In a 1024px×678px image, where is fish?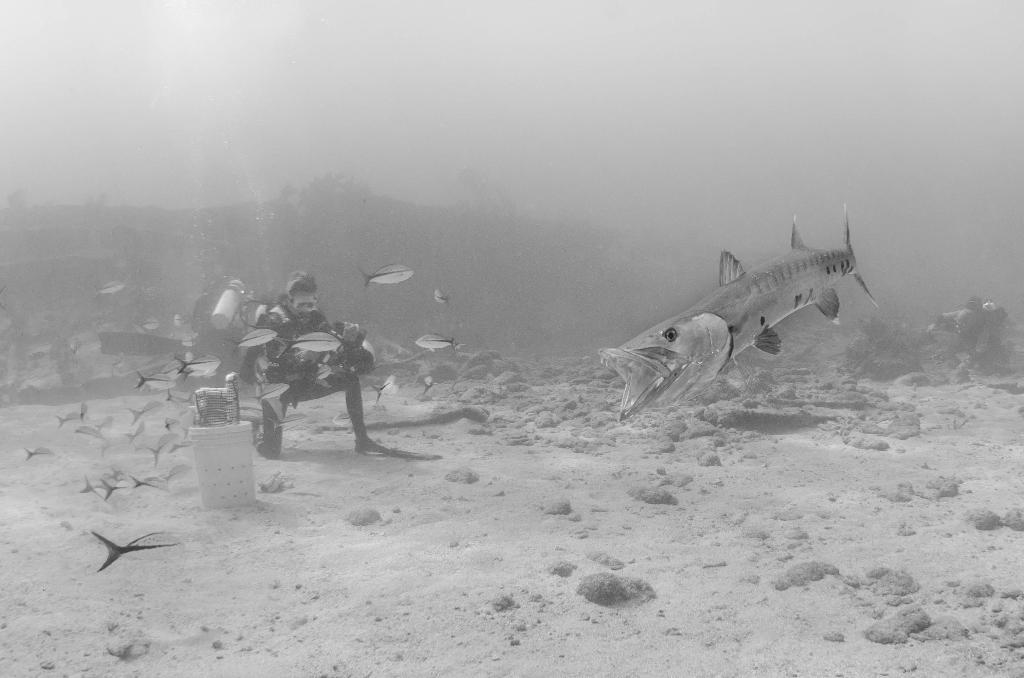
(414, 329, 452, 353).
